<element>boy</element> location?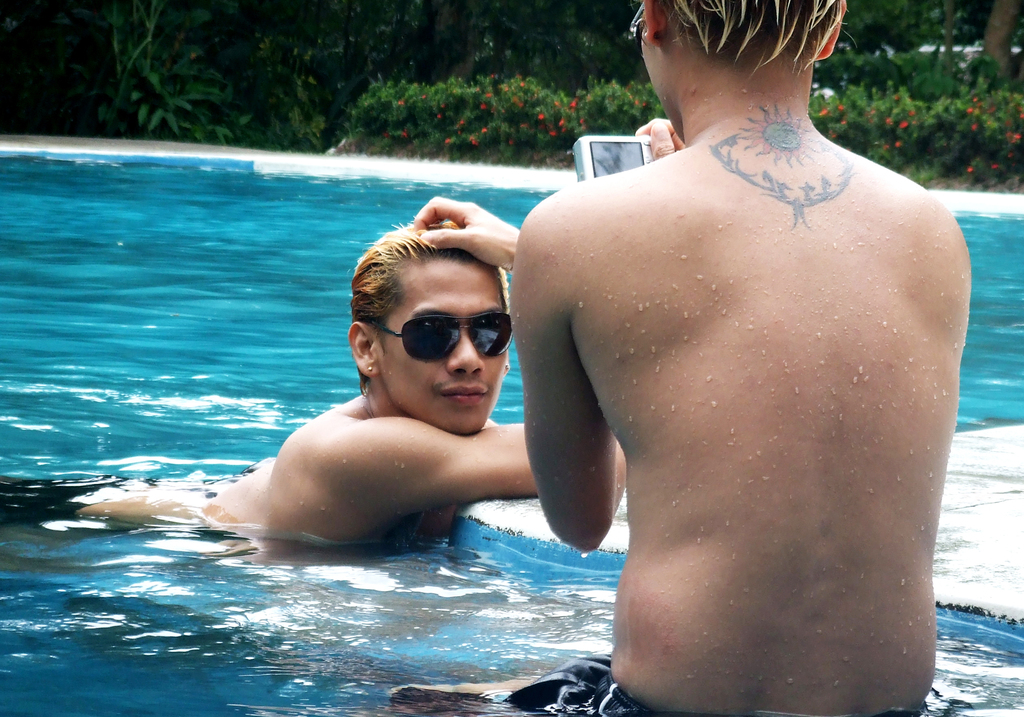
(left=0, top=216, right=625, bottom=558)
